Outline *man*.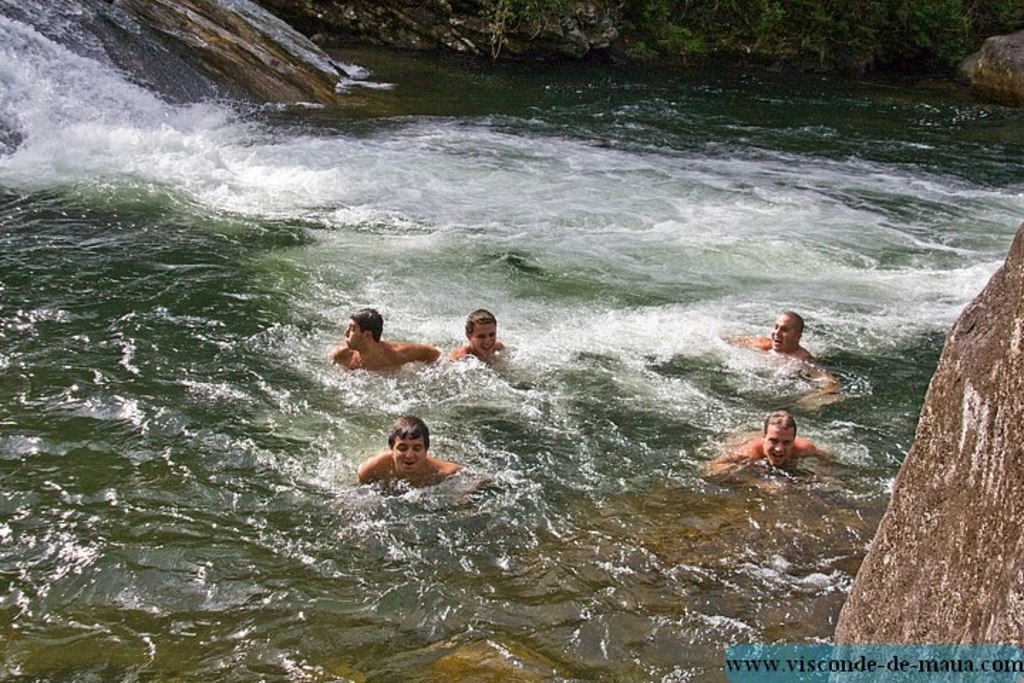
Outline: bbox=[326, 303, 444, 373].
